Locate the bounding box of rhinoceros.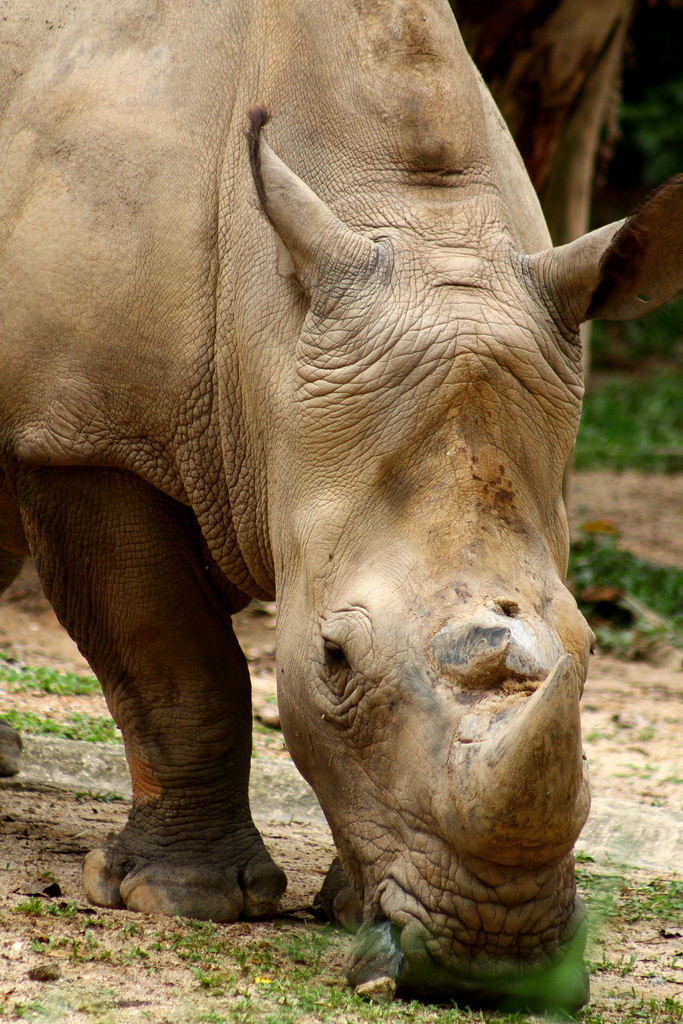
Bounding box: 0 0 639 1001.
